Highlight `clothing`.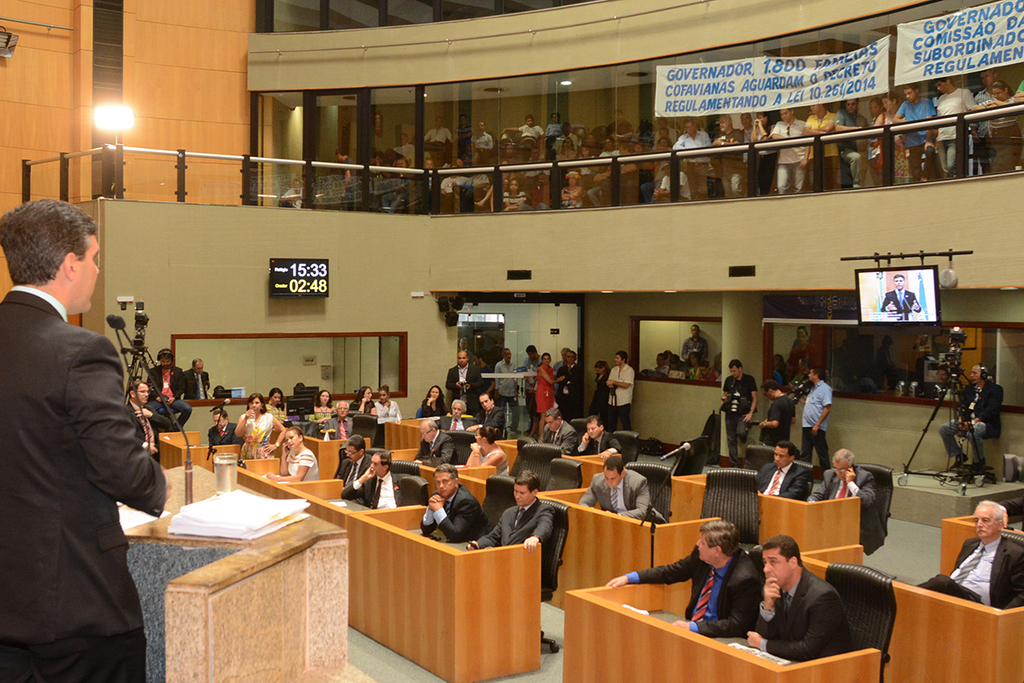
Highlighted region: [544,114,571,135].
